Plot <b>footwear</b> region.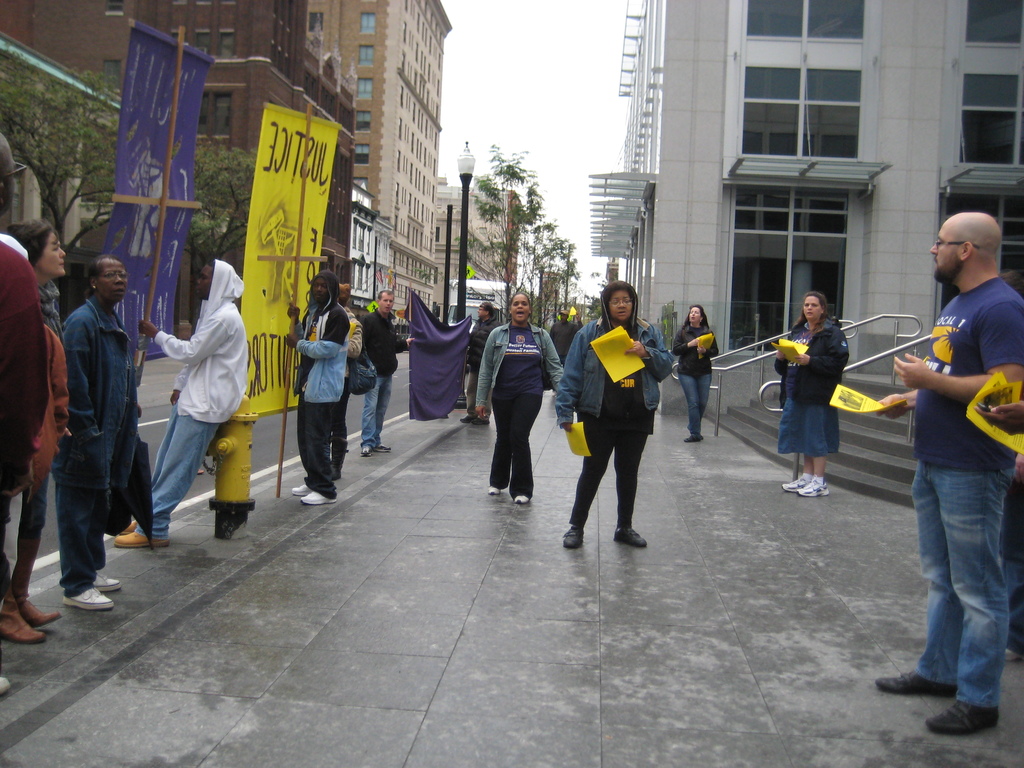
Plotted at {"left": 121, "top": 519, "right": 134, "bottom": 531}.
